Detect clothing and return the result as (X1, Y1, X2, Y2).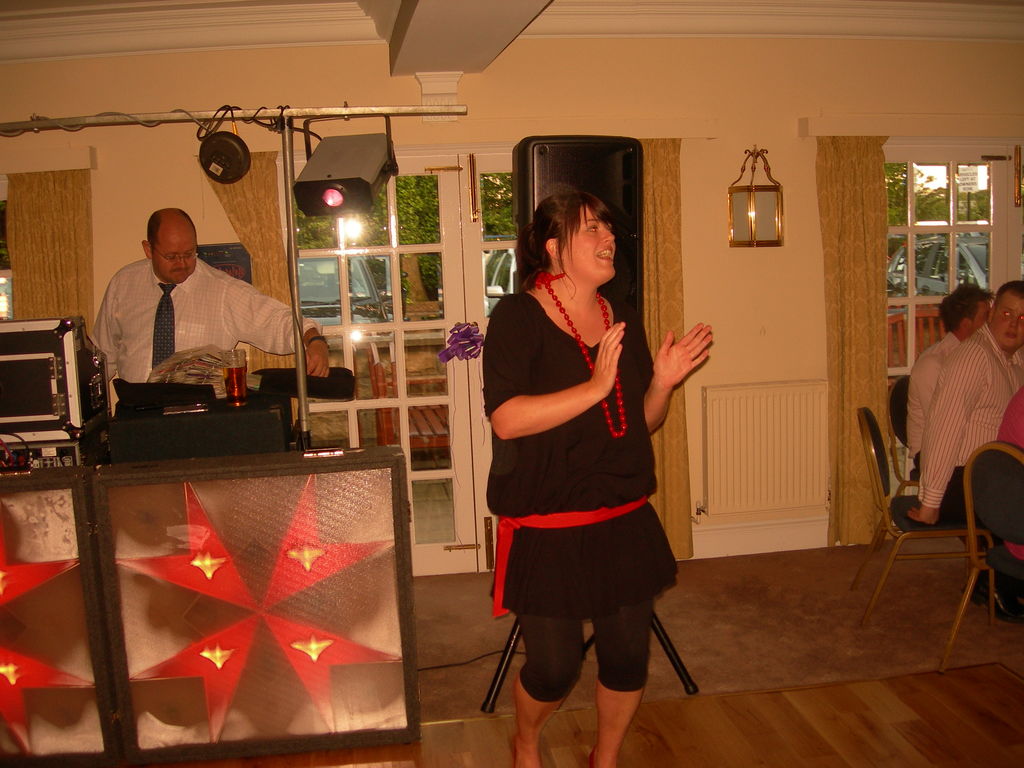
(480, 240, 678, 669).
